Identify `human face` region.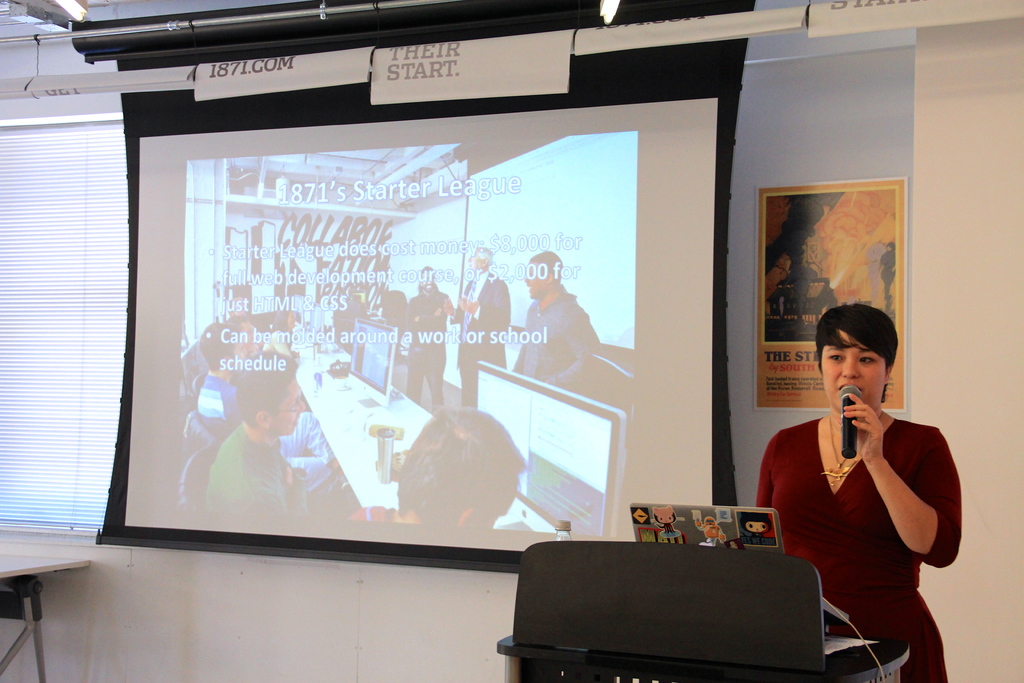
Region: l=819, t=331, r=890, b=413.
